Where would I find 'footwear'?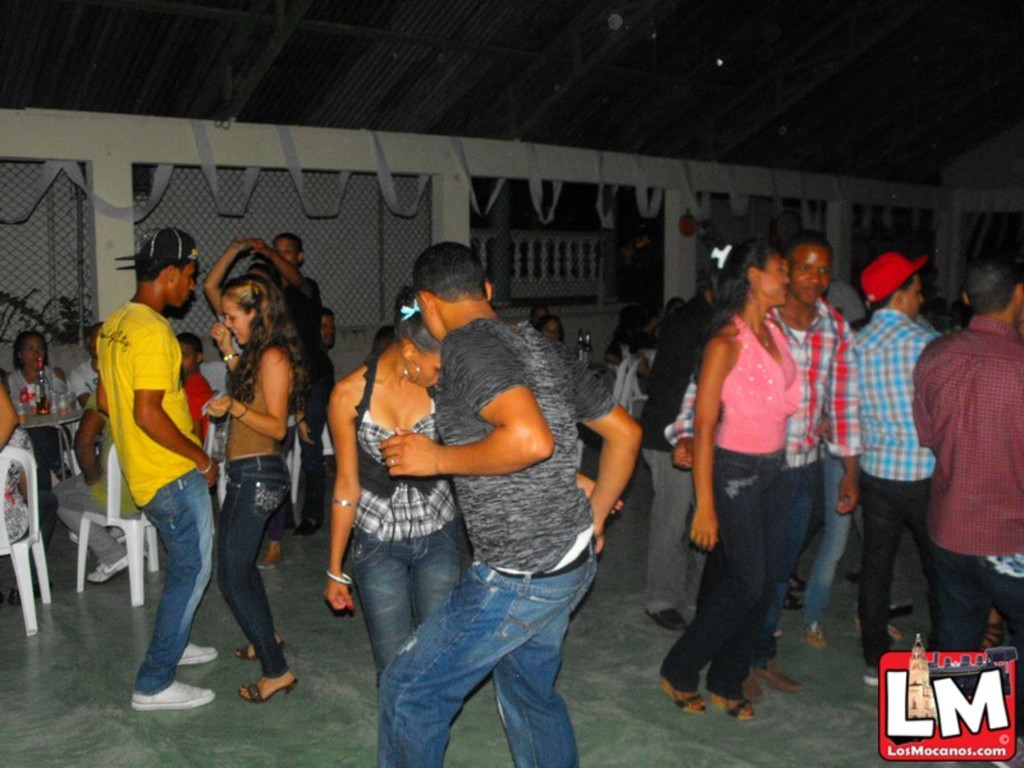
At <bbox>178, 641, 220, 666</bbox>.
